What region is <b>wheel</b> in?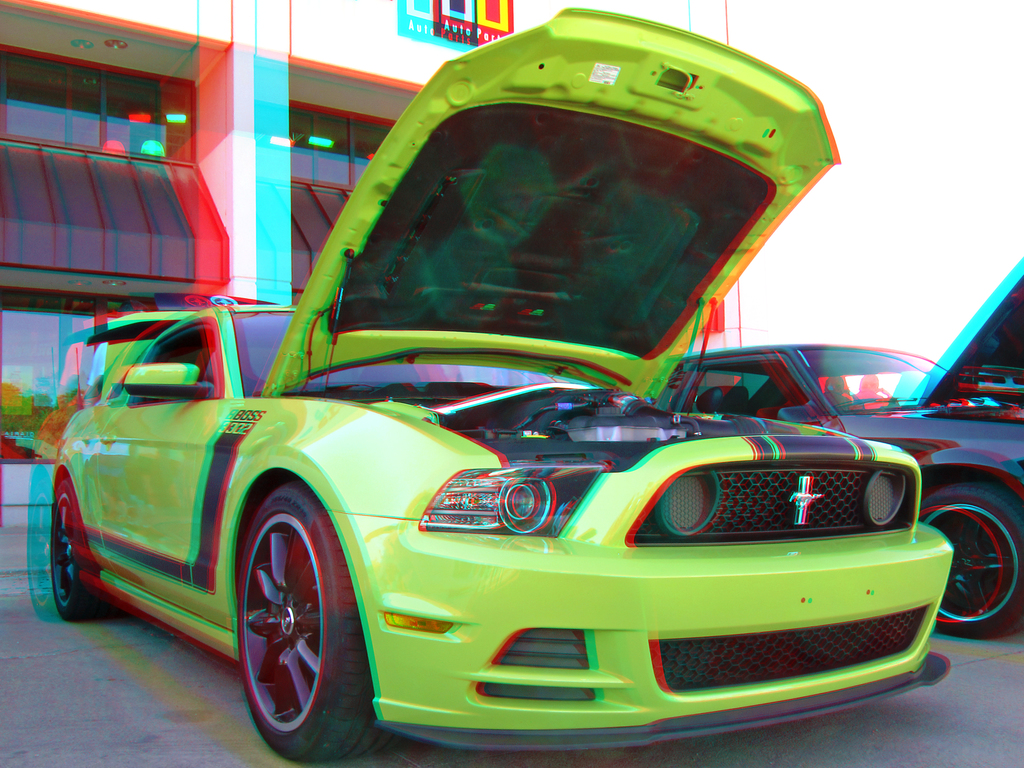
{"x1": 924, "y1": 484, "x2": 1023, "y2": 643}.
